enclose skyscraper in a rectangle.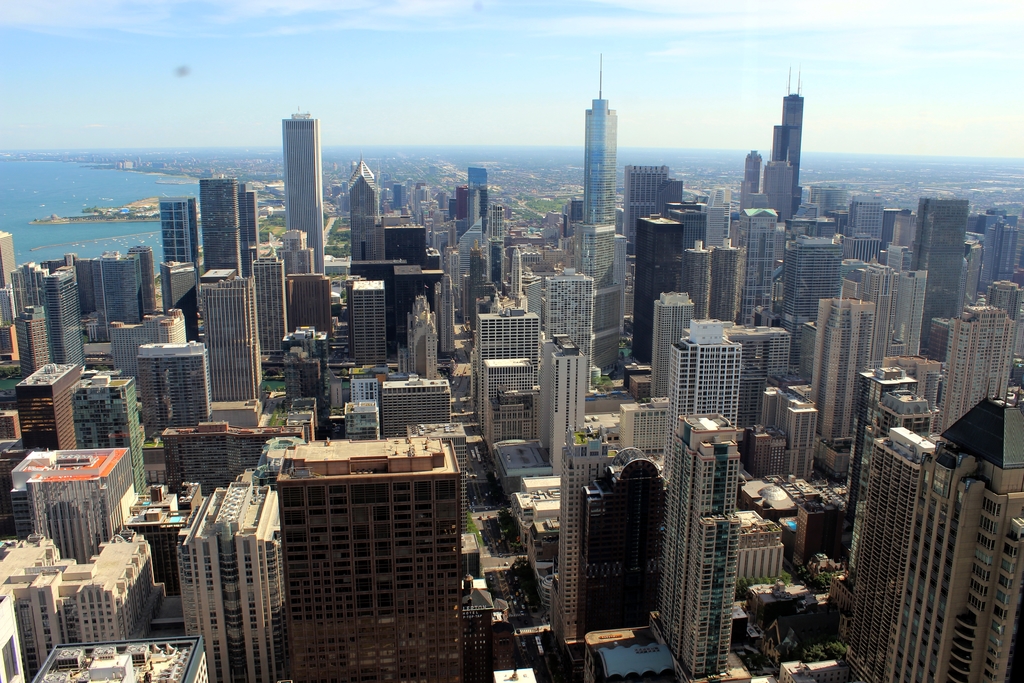
region(915, 194, 962, 352).
